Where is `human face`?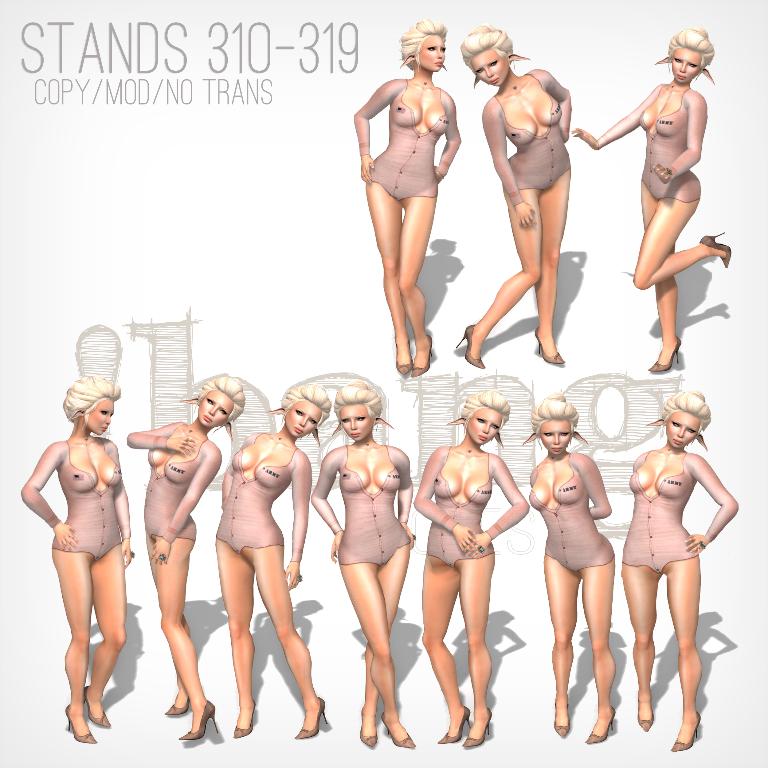
339, 406, 373, 446.
